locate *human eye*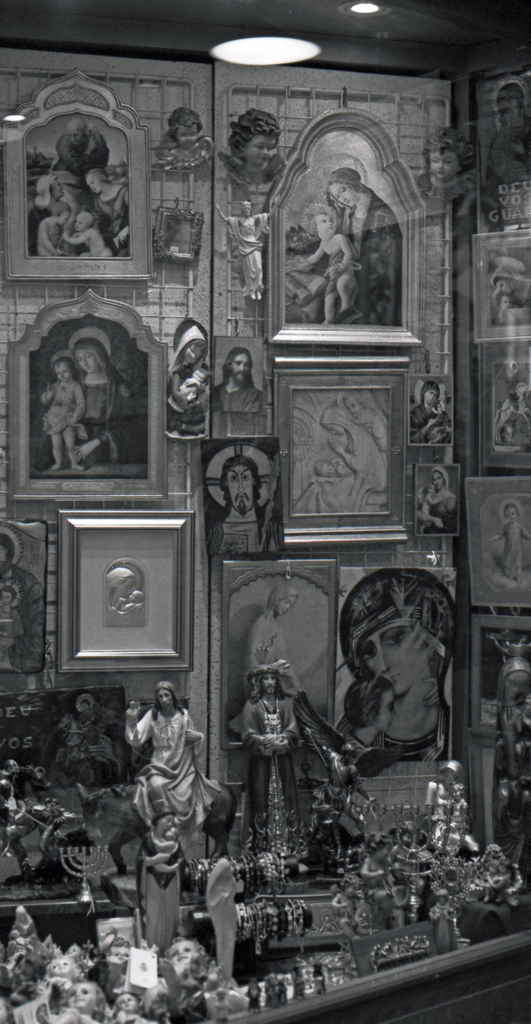
x1=165, y1=692, x2=170, y2=696
